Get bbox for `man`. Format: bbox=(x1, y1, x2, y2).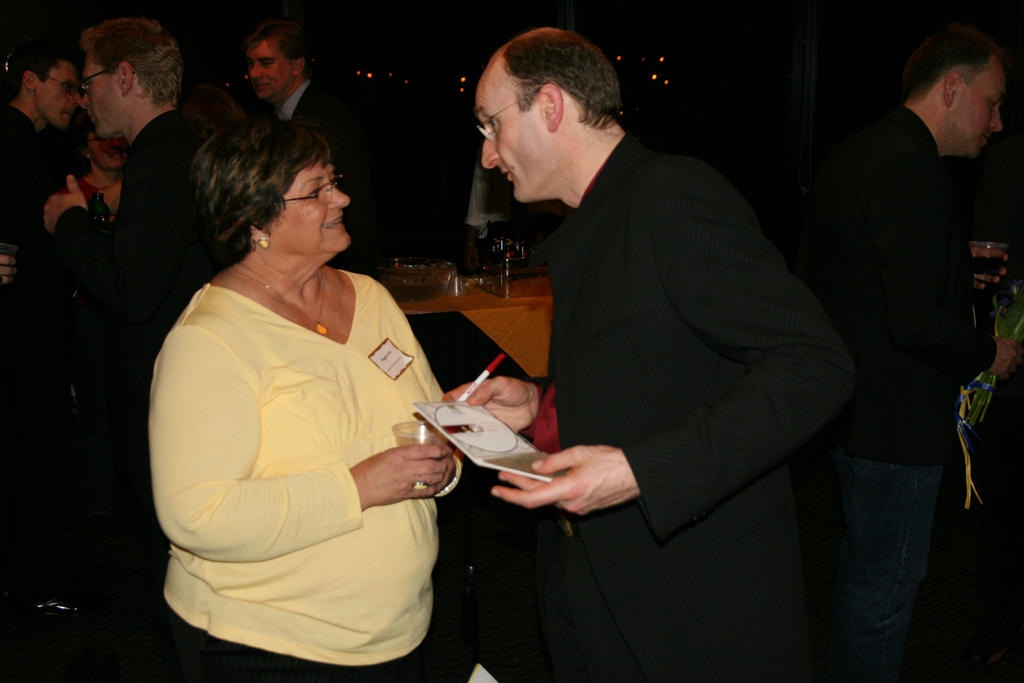
bbox=(240, 17, 349, 161).
